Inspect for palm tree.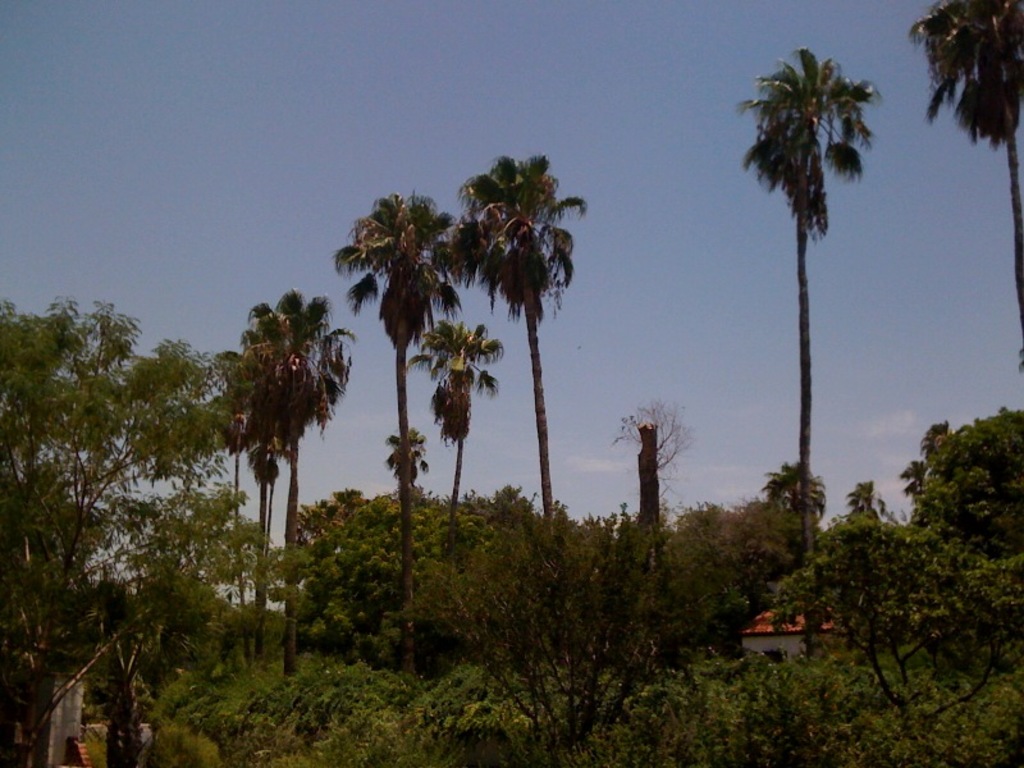
Inspection: [330, 198, 439, 604].
